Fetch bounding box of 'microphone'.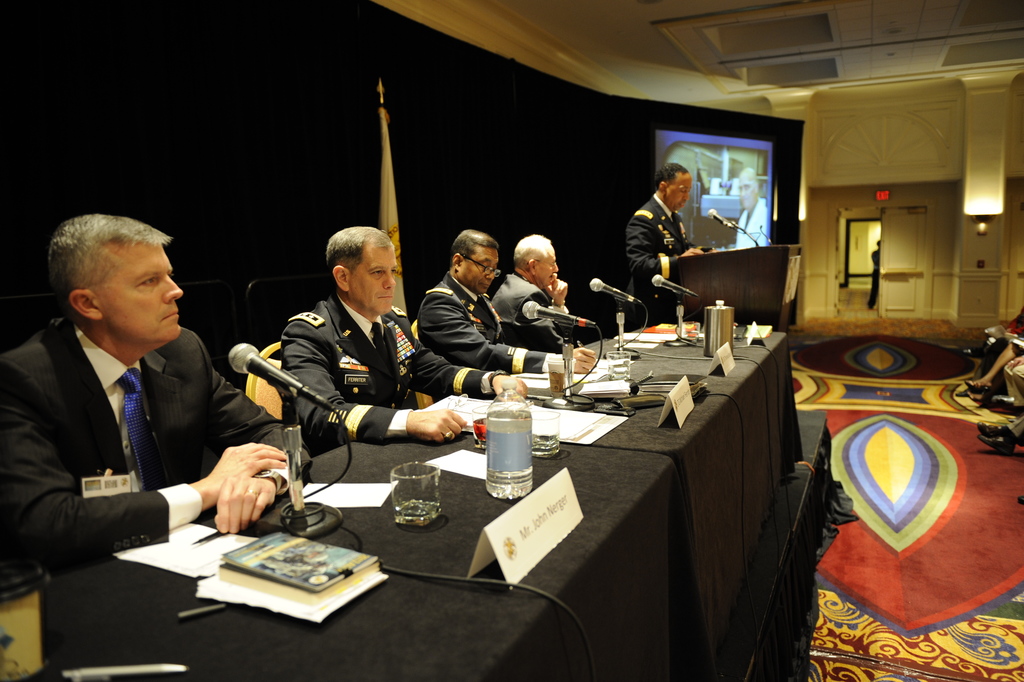
Bbox: x1=652 y1=275 x2=698 y2=298.
